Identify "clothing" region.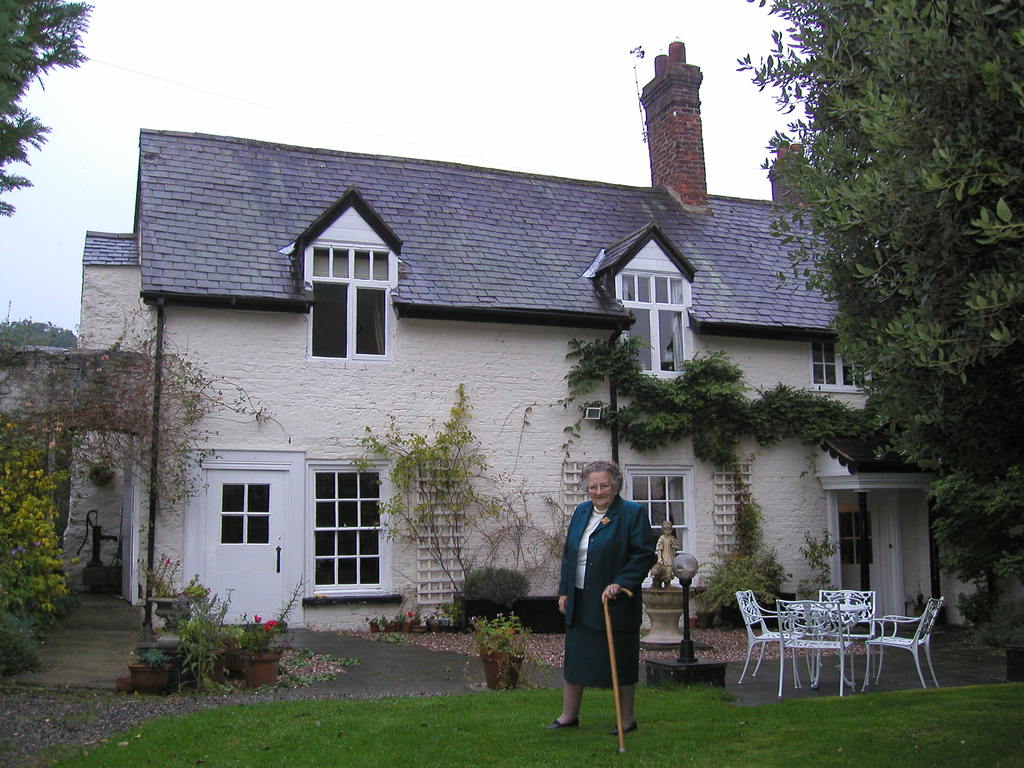
Region: 576 488 670 694.
